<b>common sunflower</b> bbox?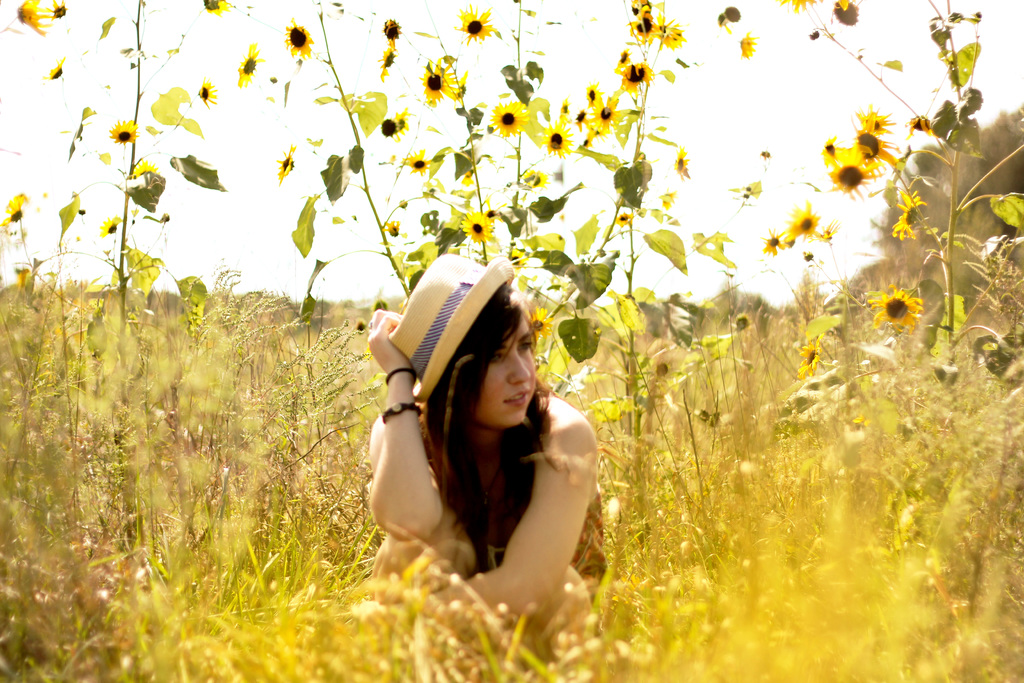
locate(779, 211, 813, 240)
